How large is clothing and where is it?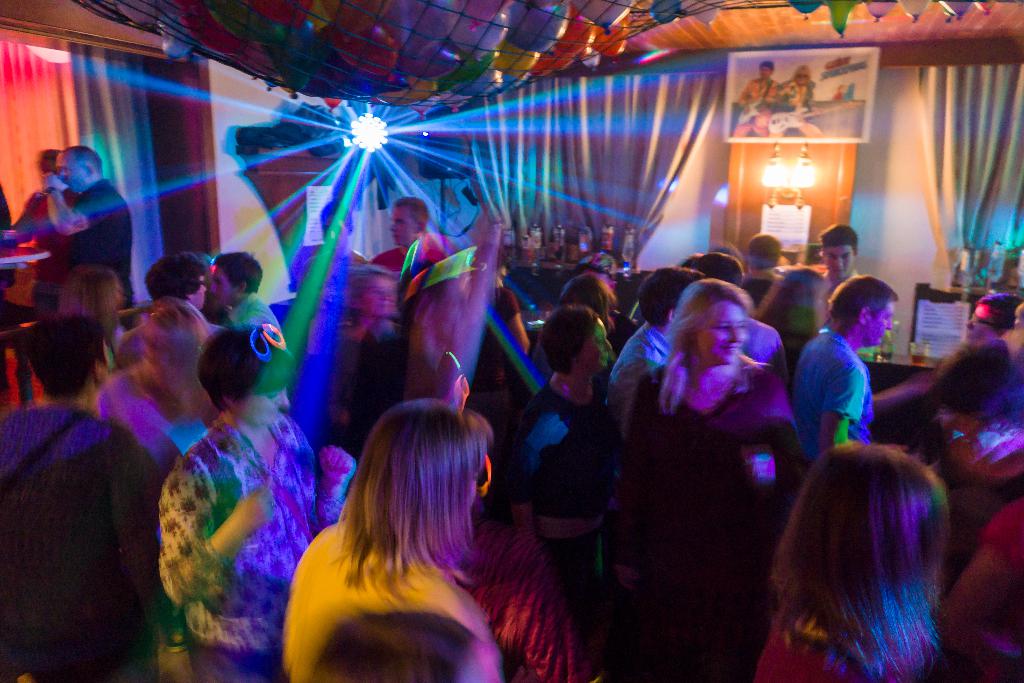
Bounding box: region(832, 88, 842, 98).
